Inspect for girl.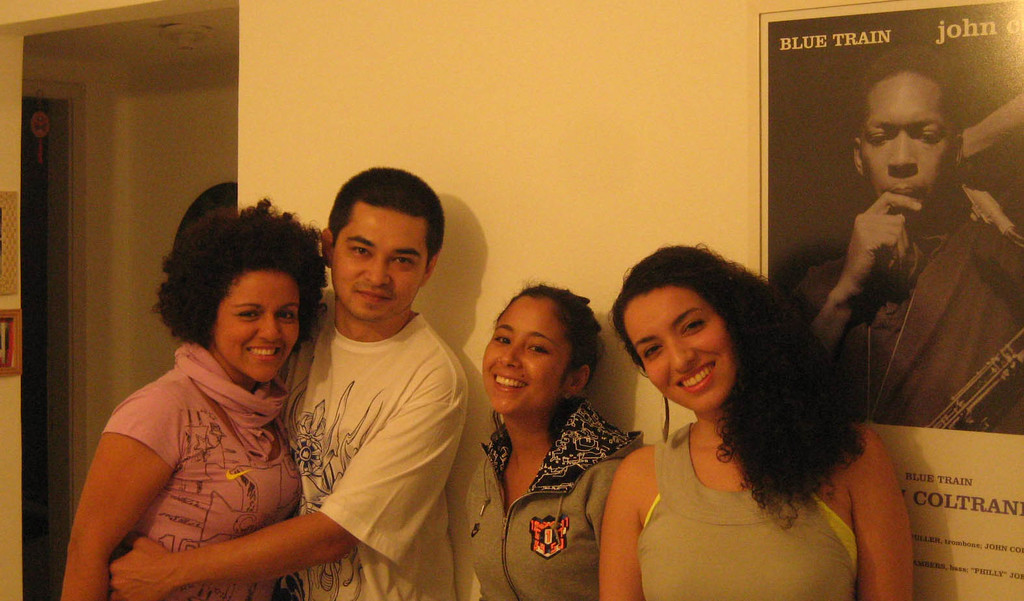
Inspection: 463:273:641:598.
